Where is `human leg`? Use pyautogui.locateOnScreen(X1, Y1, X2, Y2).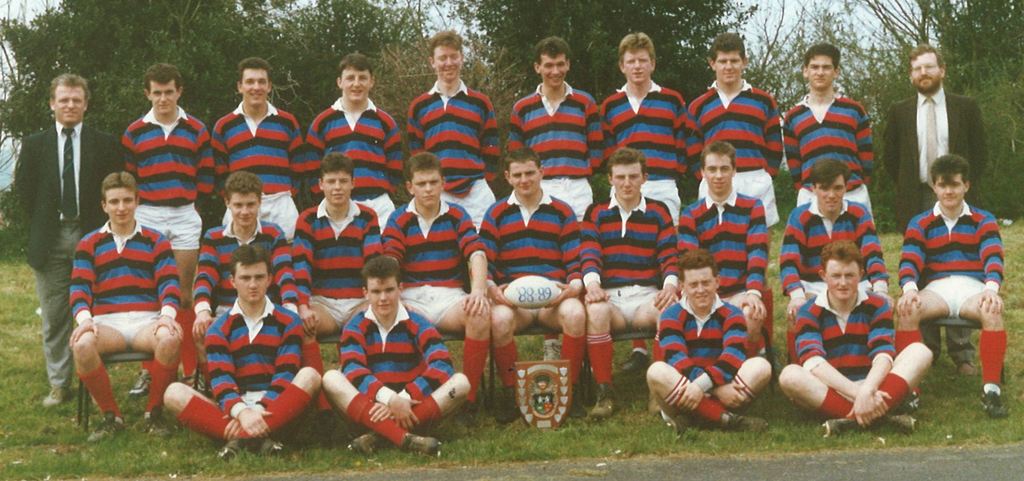
pyautogui.locateOnScreen(490, 305, 529, 416).
